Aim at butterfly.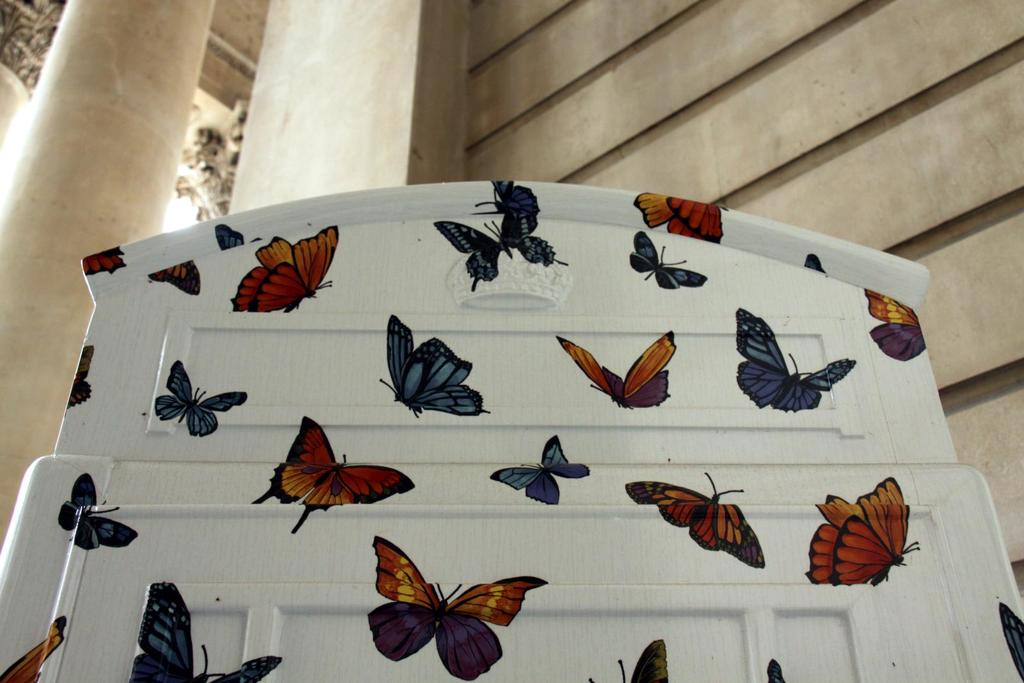
Aimed at 0:618:67:682.
